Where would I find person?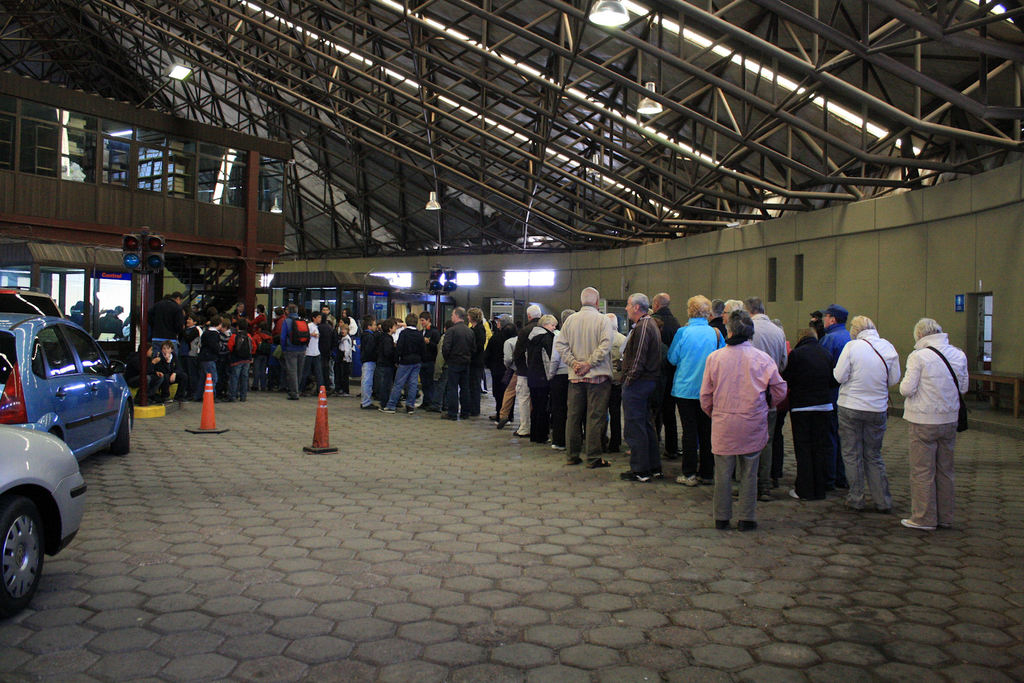
At region(521, 313, 552, 443).
